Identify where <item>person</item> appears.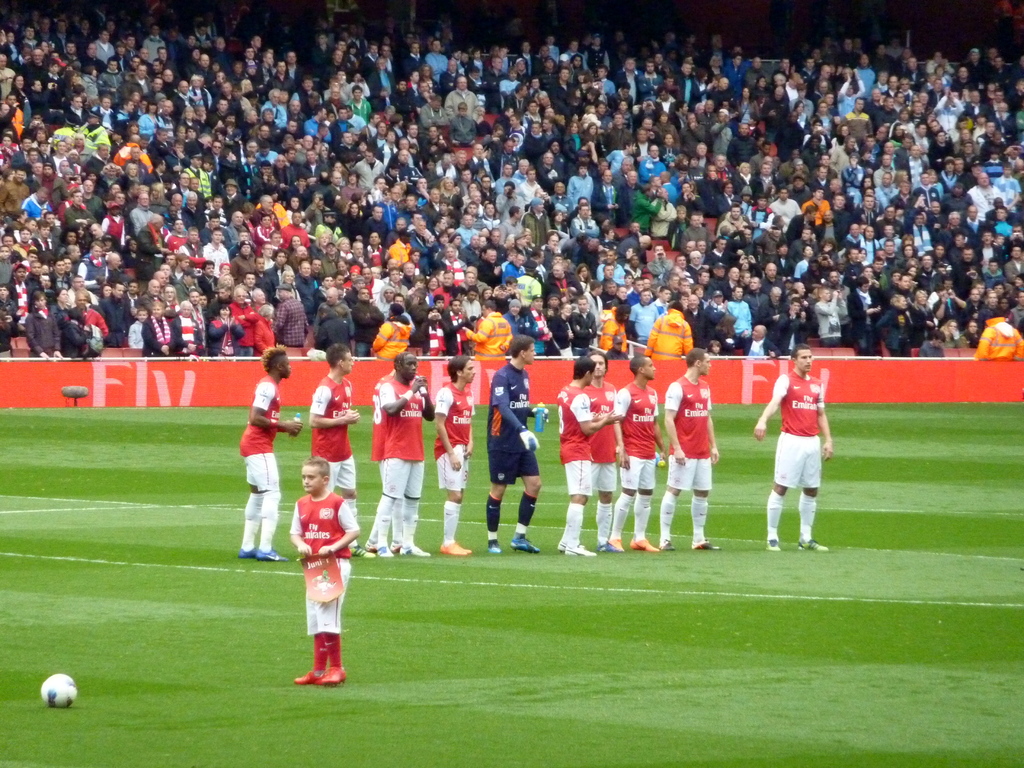
Appears at [237,349,296,565].
